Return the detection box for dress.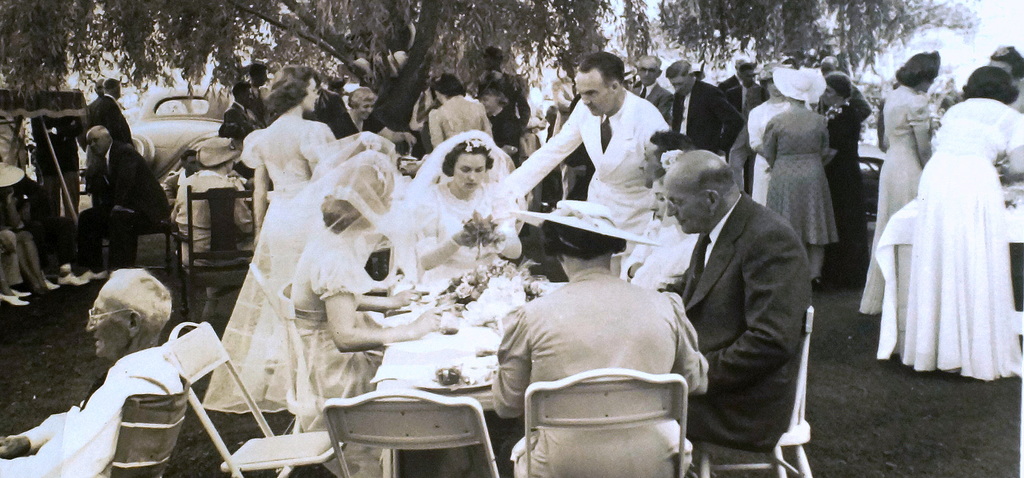
detection(292, 154, 379, 420).
